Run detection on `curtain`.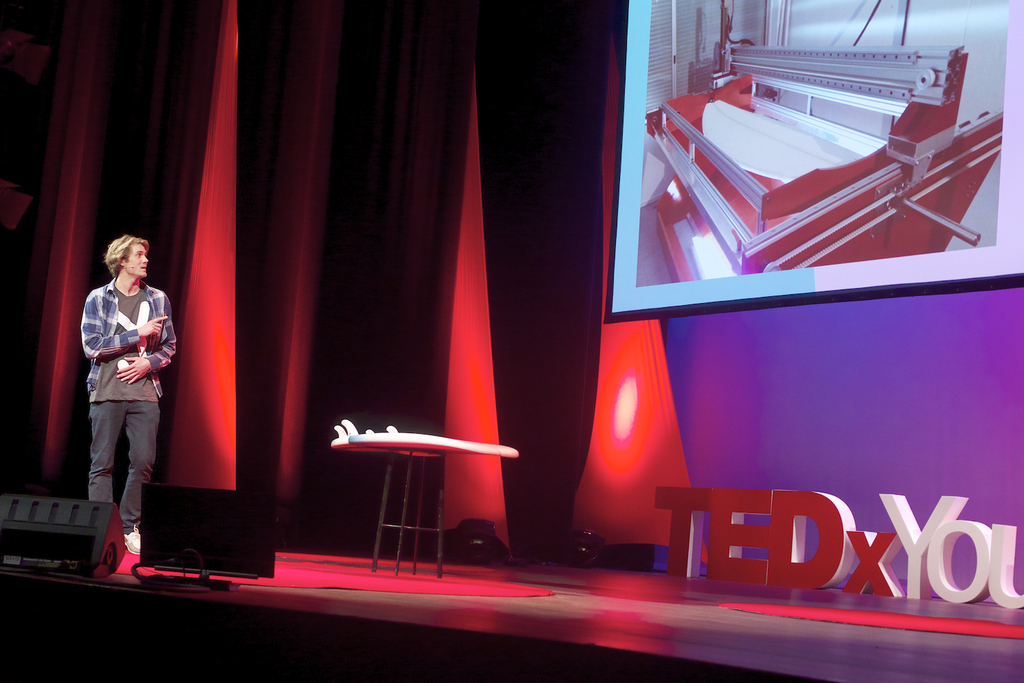
Result: 3:0:616:488.
